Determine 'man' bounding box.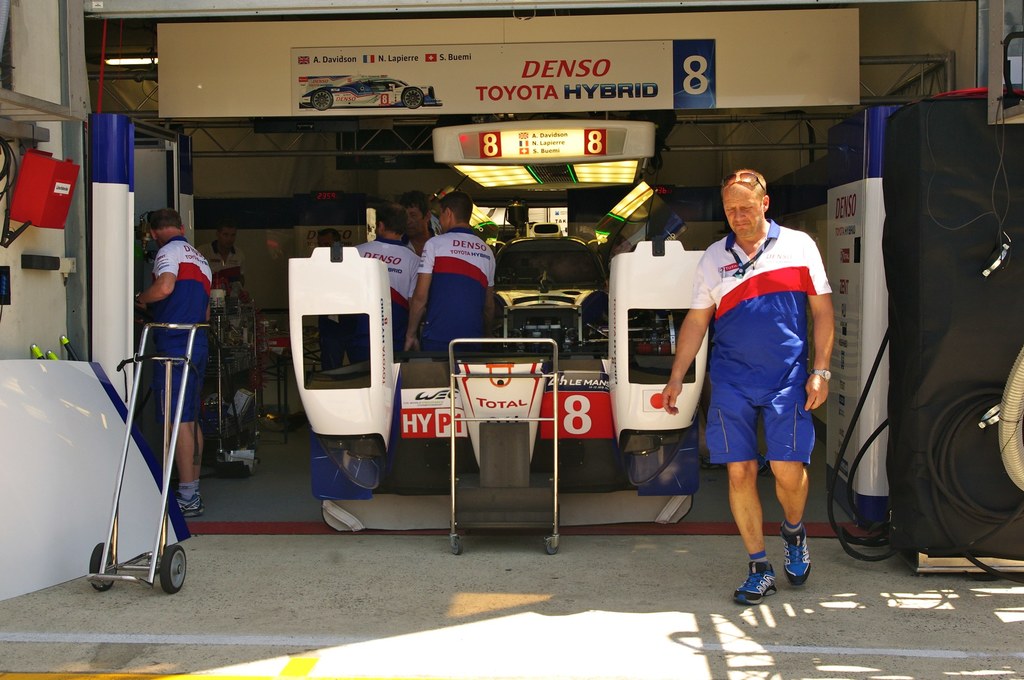
Determined: left=401, top=188, right=500, bottom=354.
